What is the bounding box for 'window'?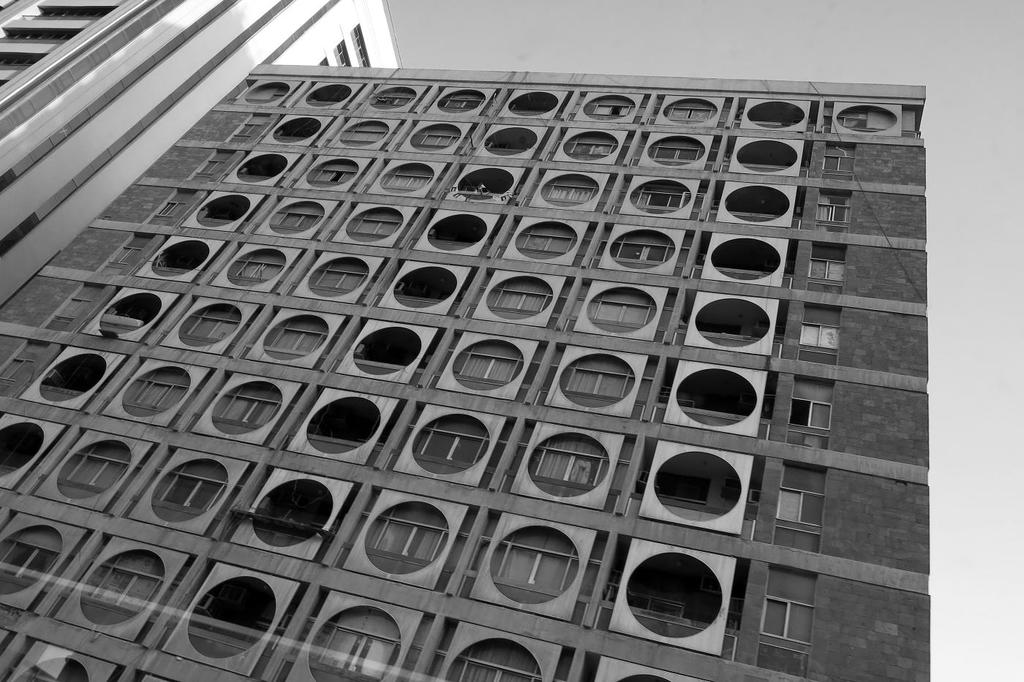
(left=571, top=140, right=617, bottom=161).
